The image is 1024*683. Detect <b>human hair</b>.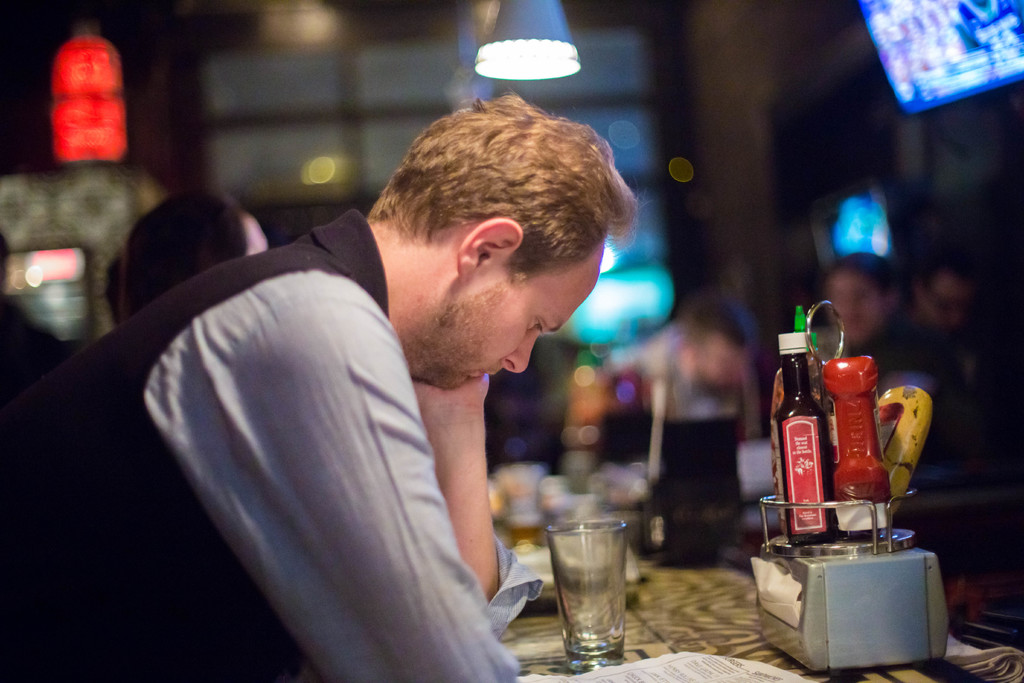
Detection: [915,252,979,299].
